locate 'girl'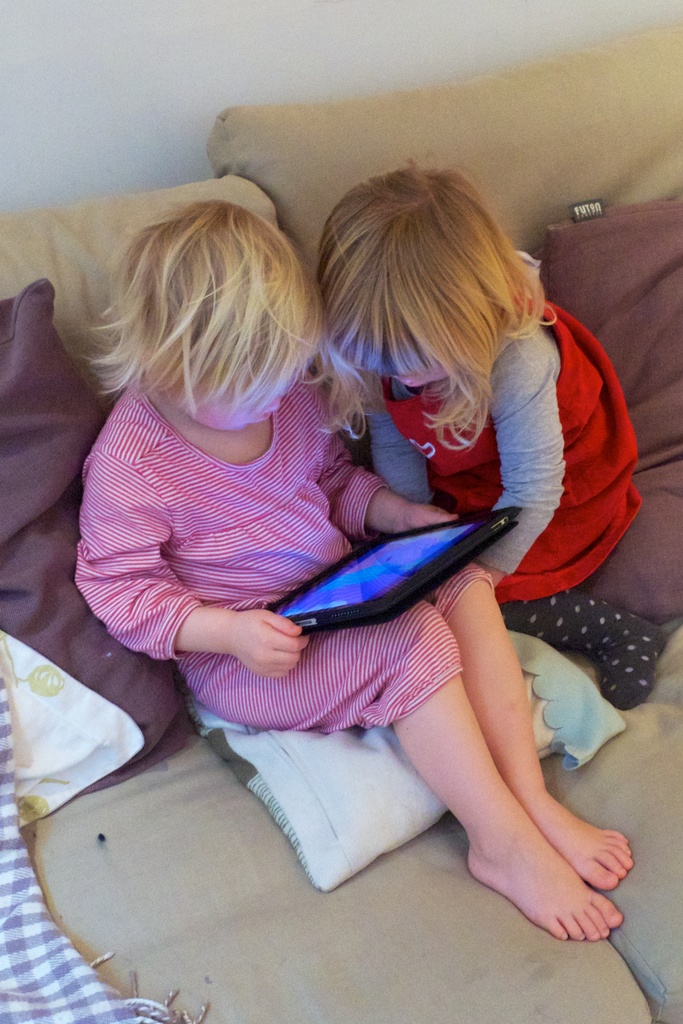
bbox(314, 157, 663, 714)
